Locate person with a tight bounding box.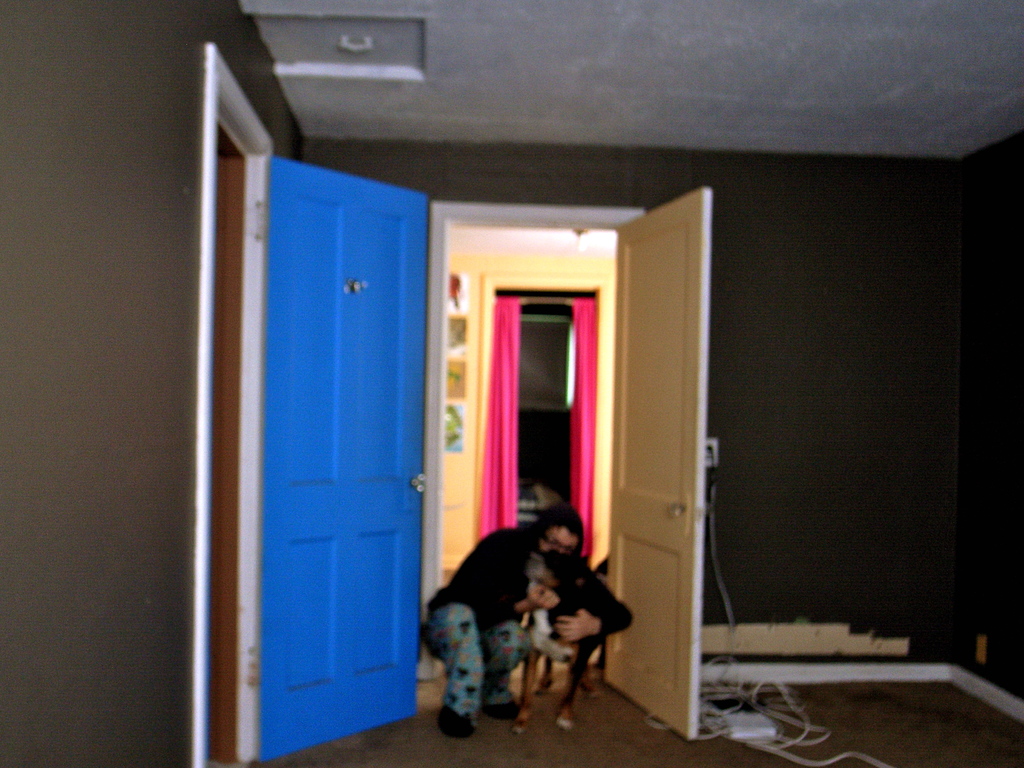
l=446, t=496, r=613, b=729.
